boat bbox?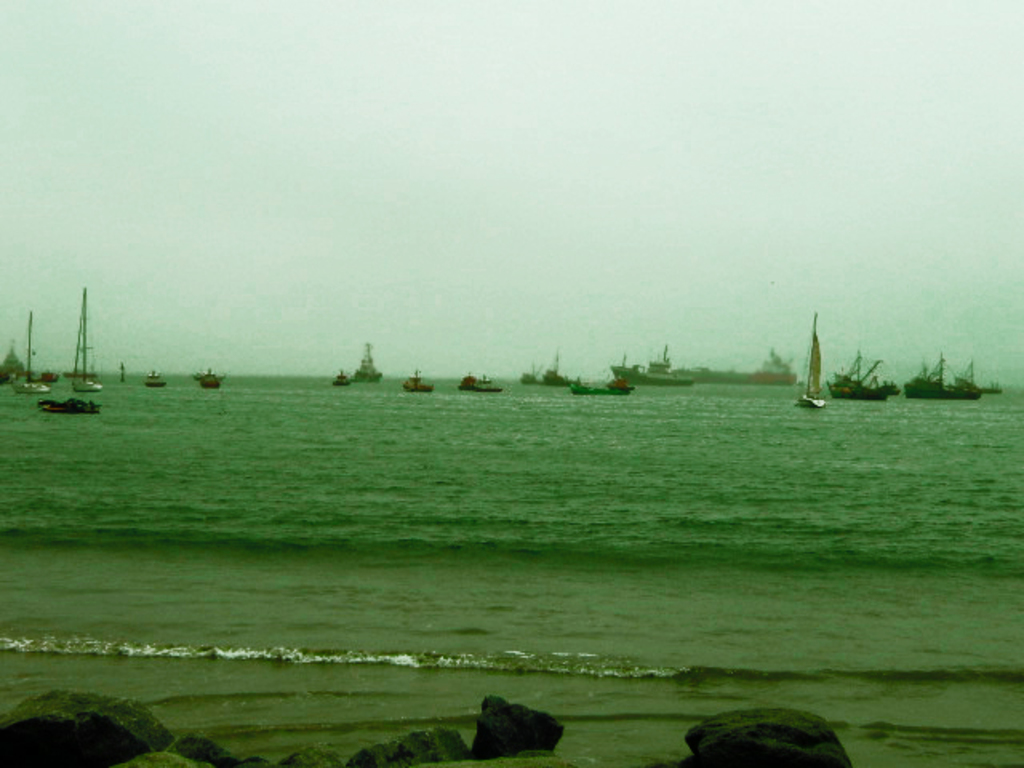
crop(542, 347, 570, 387)
